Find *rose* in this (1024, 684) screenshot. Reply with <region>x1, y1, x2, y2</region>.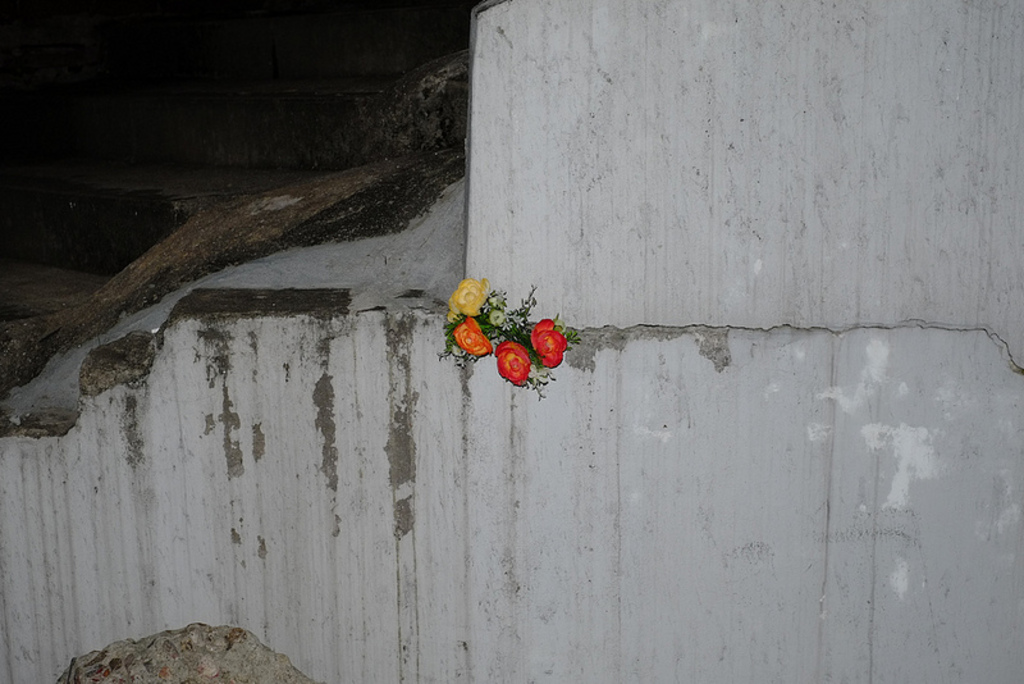
<region>445, 275, 489, 316</region>.
